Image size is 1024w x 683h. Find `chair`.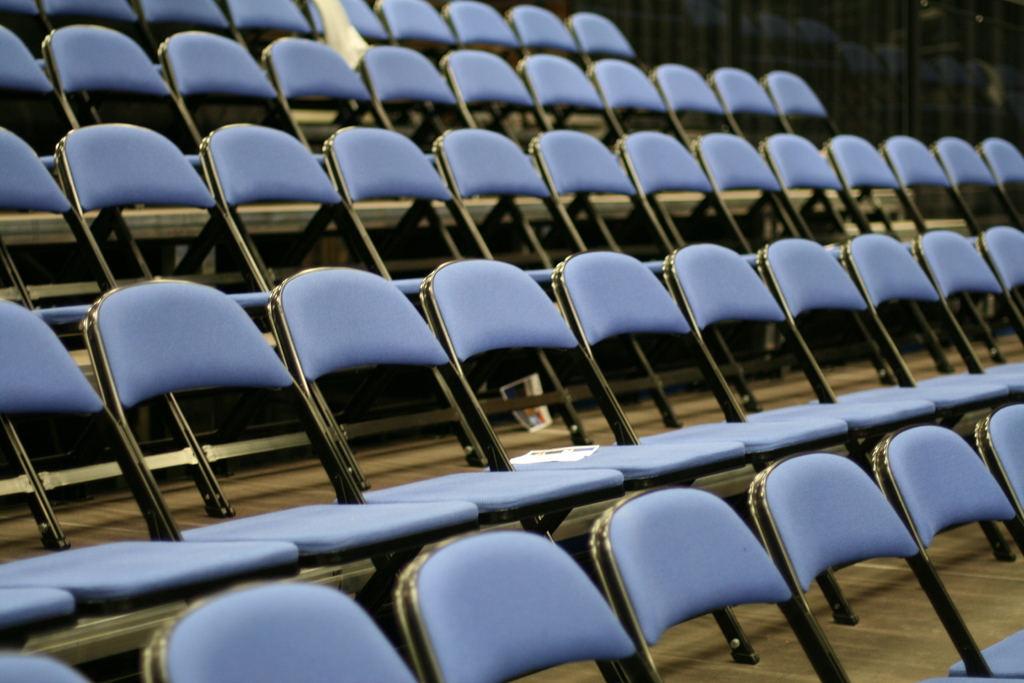
(x1=666, y1=242, x2=1012, y2=585).
